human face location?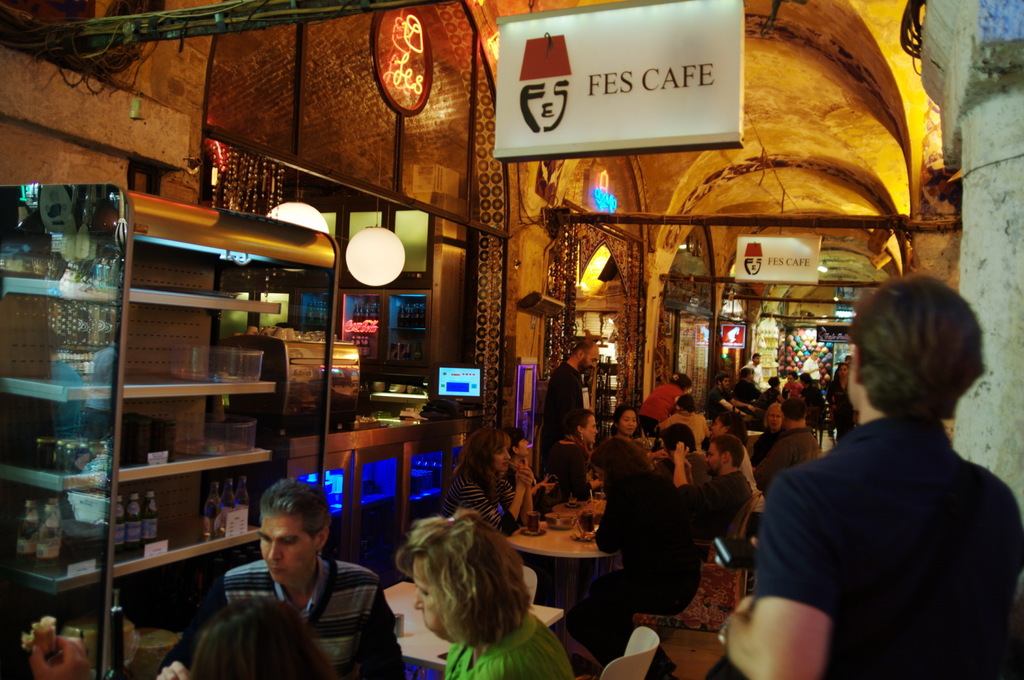
(x1=765, y1=404, x2=779, y2=429)
